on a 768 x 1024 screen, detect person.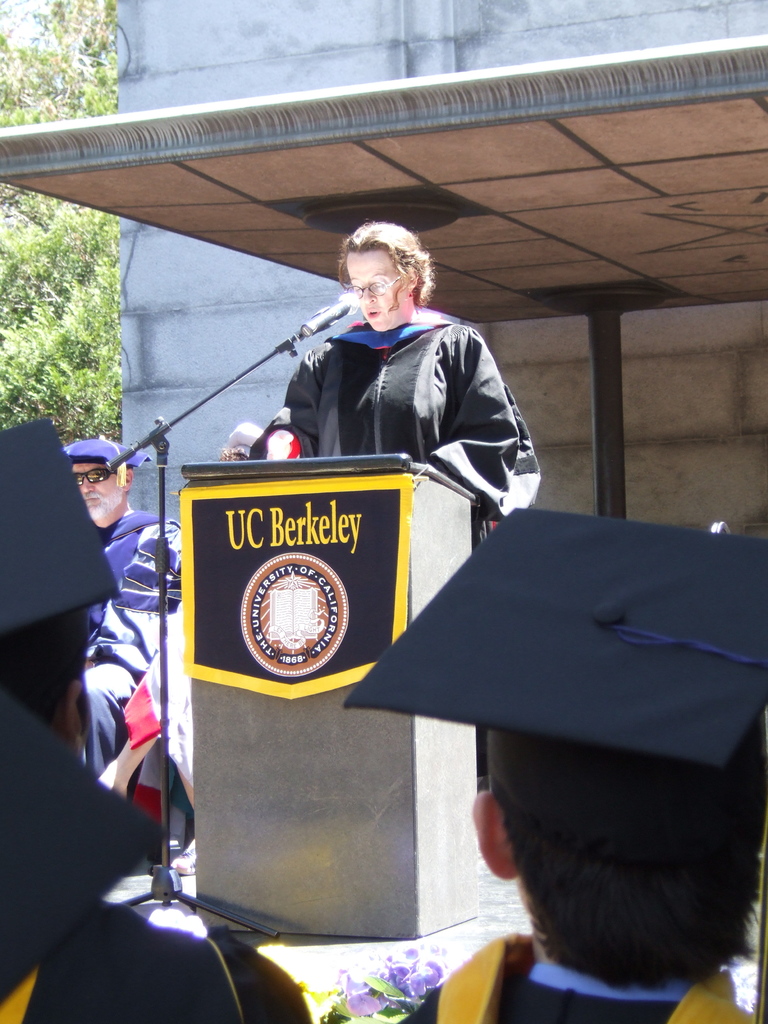
rect(262, 221, 523, 541).
